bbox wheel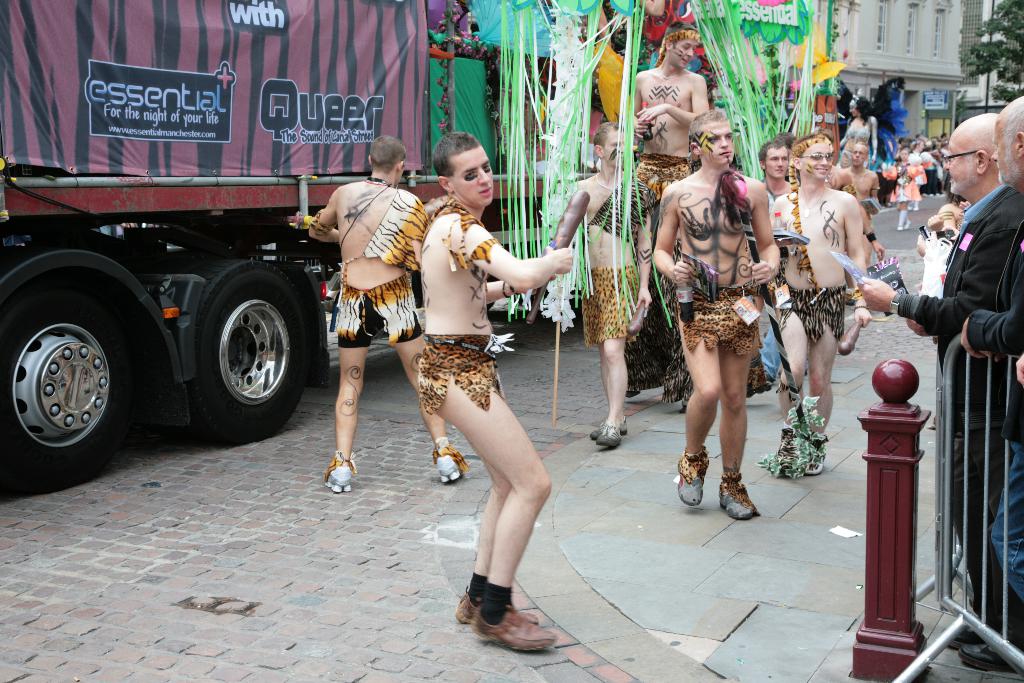
BBox(195, 270, 305, 438)
